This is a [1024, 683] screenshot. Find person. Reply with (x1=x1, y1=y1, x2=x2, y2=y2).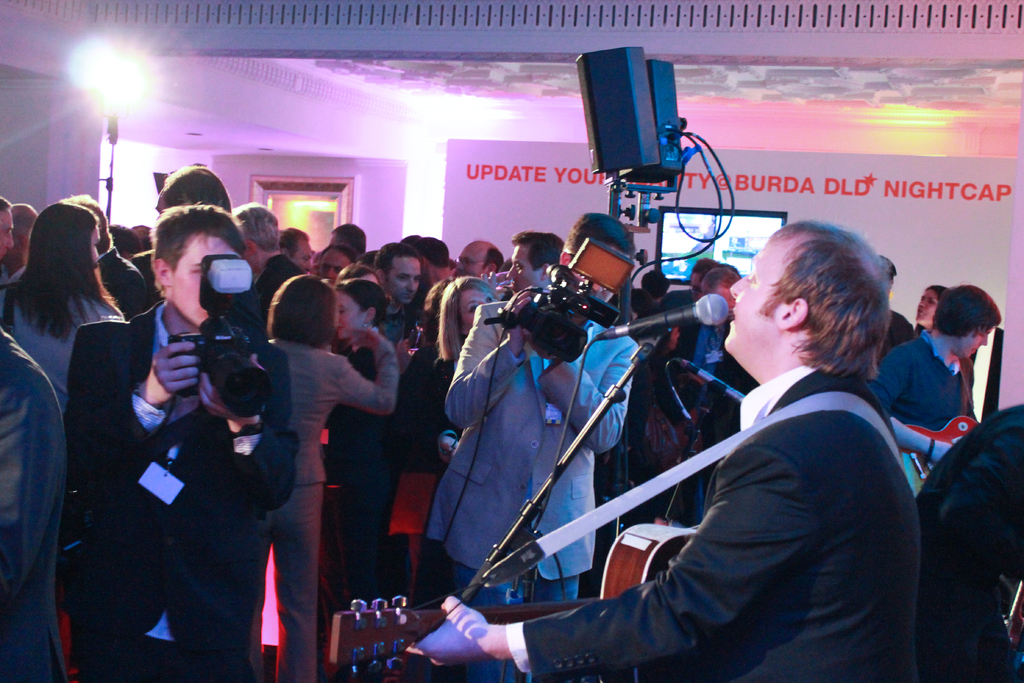
(x1=0, y1=196, x2=16, y2=280).
